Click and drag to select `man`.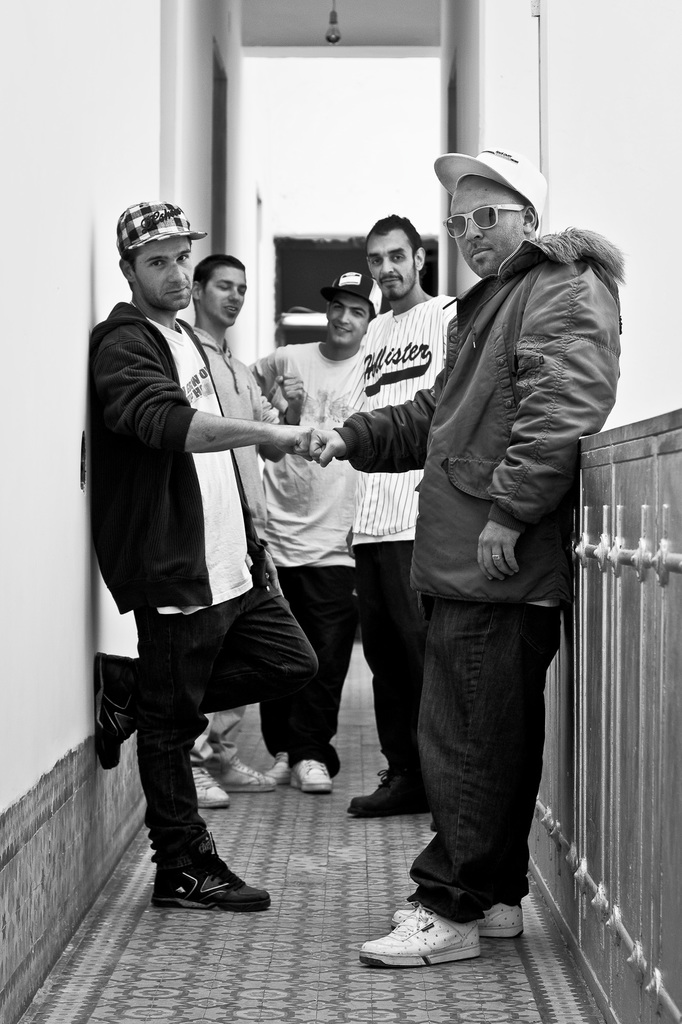
Selection: 245,271,383,781.
